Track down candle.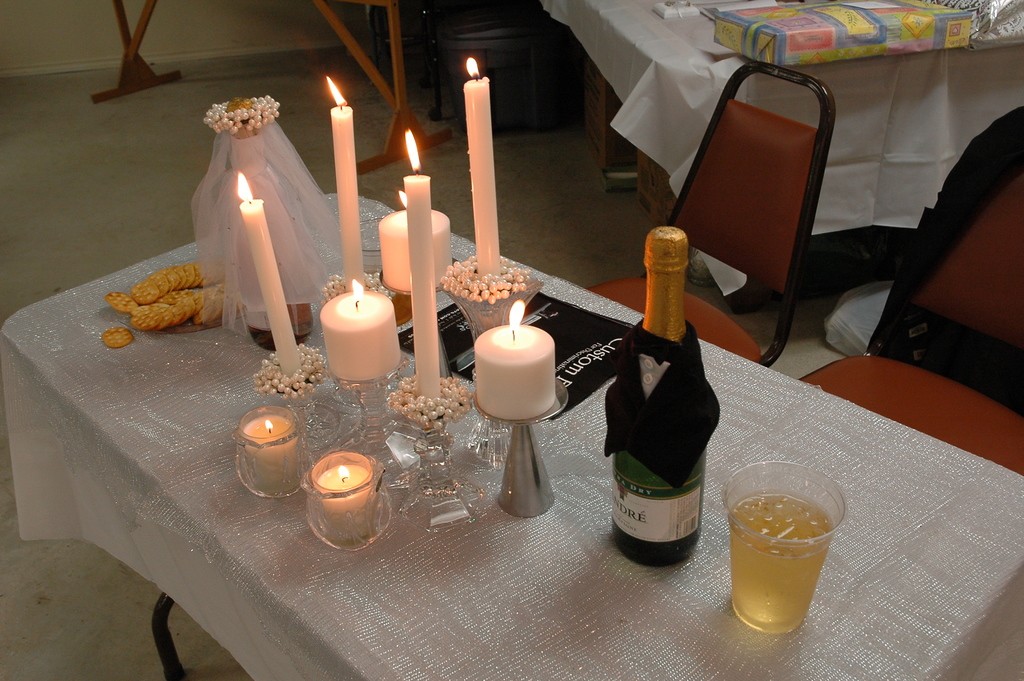
Tracked to crop(461, 72, 508, 279).
